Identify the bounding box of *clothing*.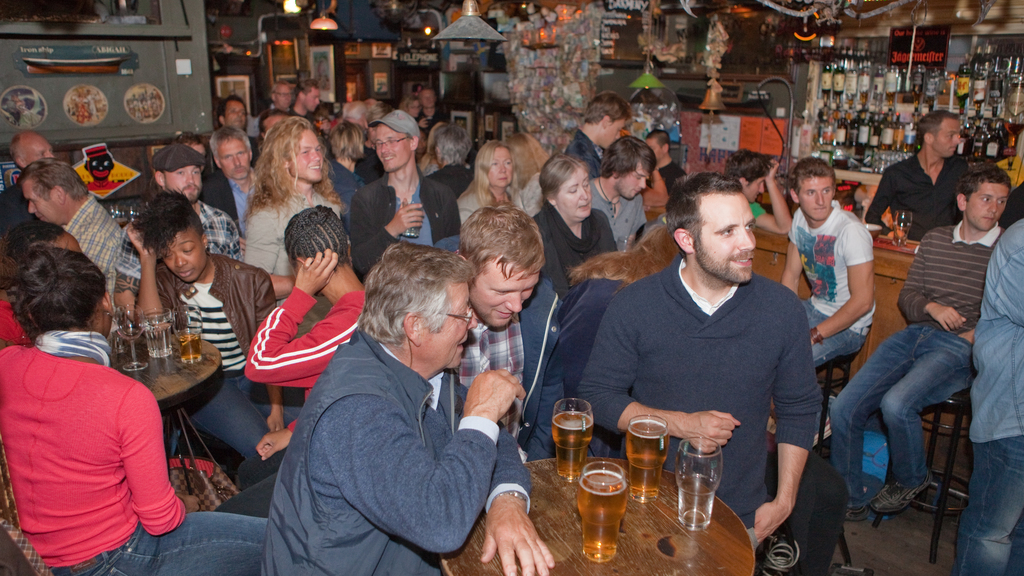
rect(230, 175, 340, 282).
